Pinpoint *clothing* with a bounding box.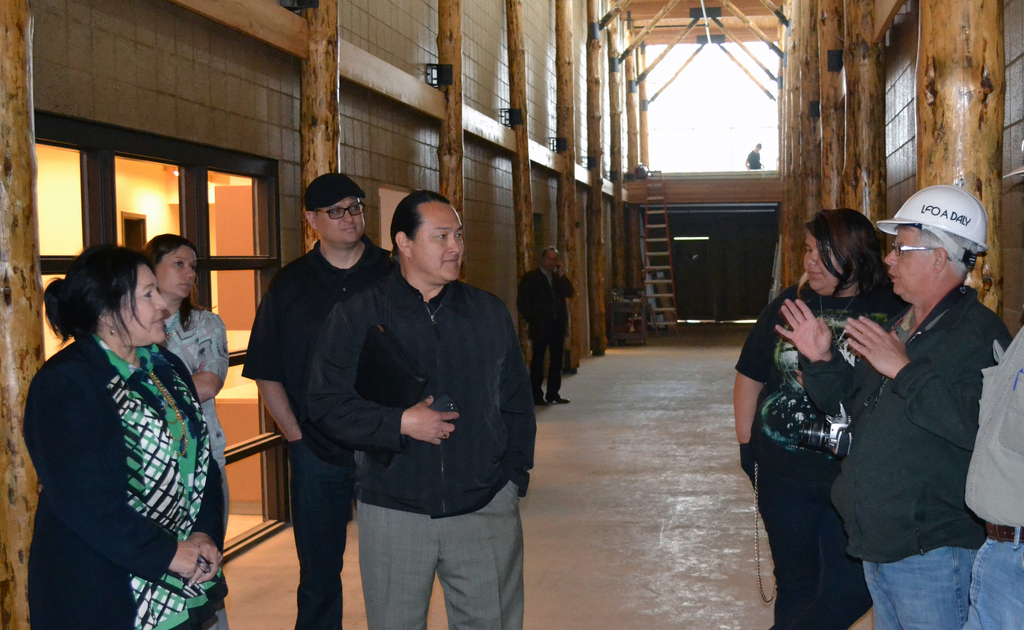
(157,308,228,629).
